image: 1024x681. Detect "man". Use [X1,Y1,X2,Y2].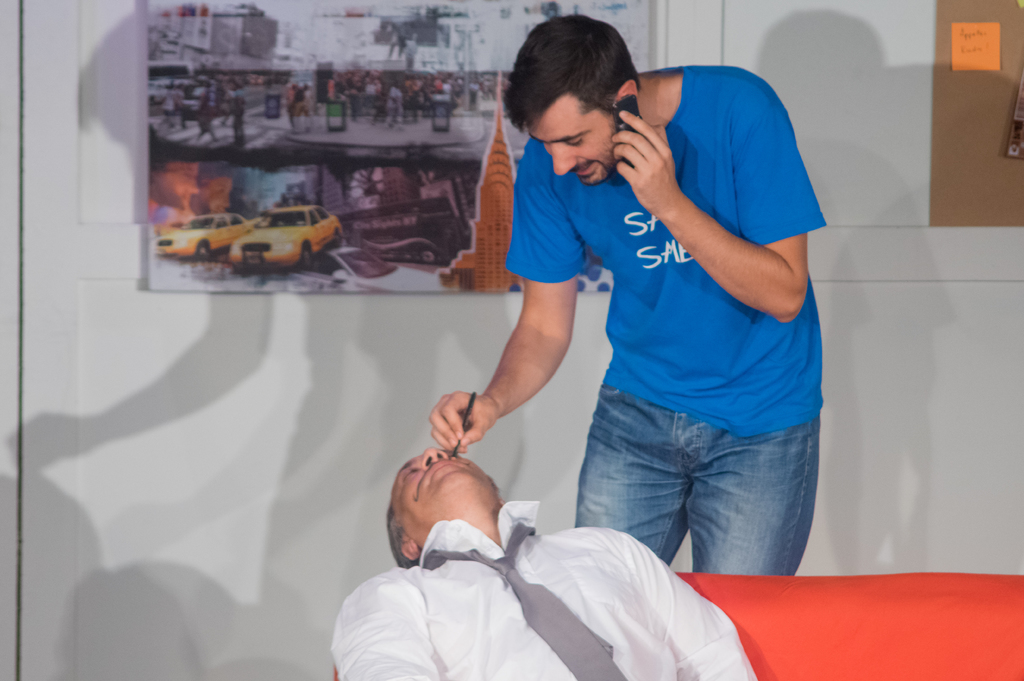
[332,441,762,680].
